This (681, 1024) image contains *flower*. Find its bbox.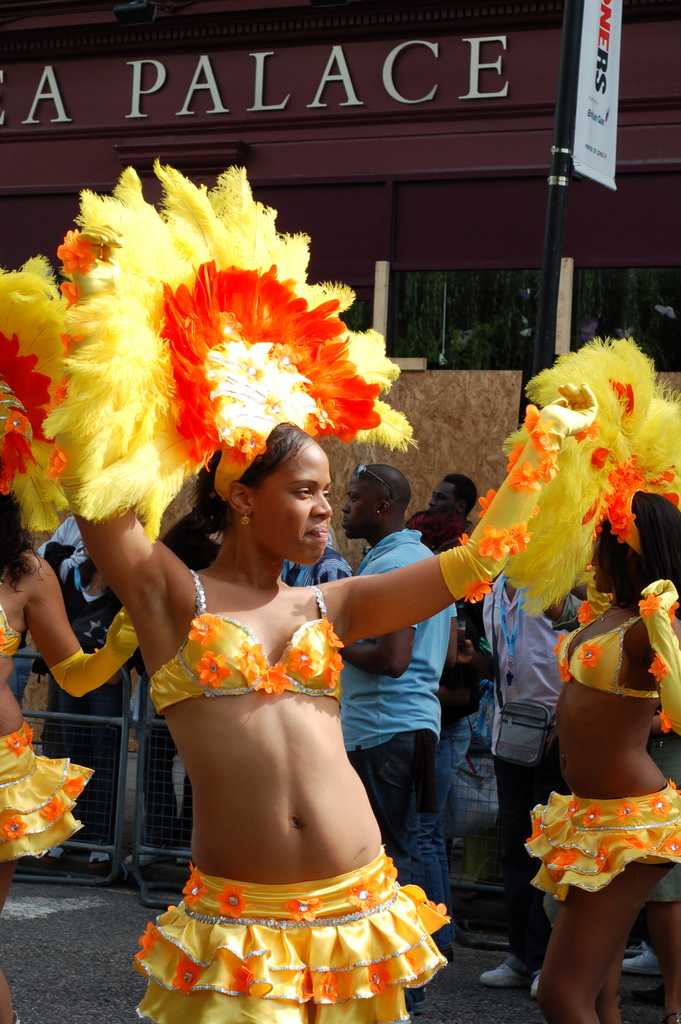
479 524 512 563.
